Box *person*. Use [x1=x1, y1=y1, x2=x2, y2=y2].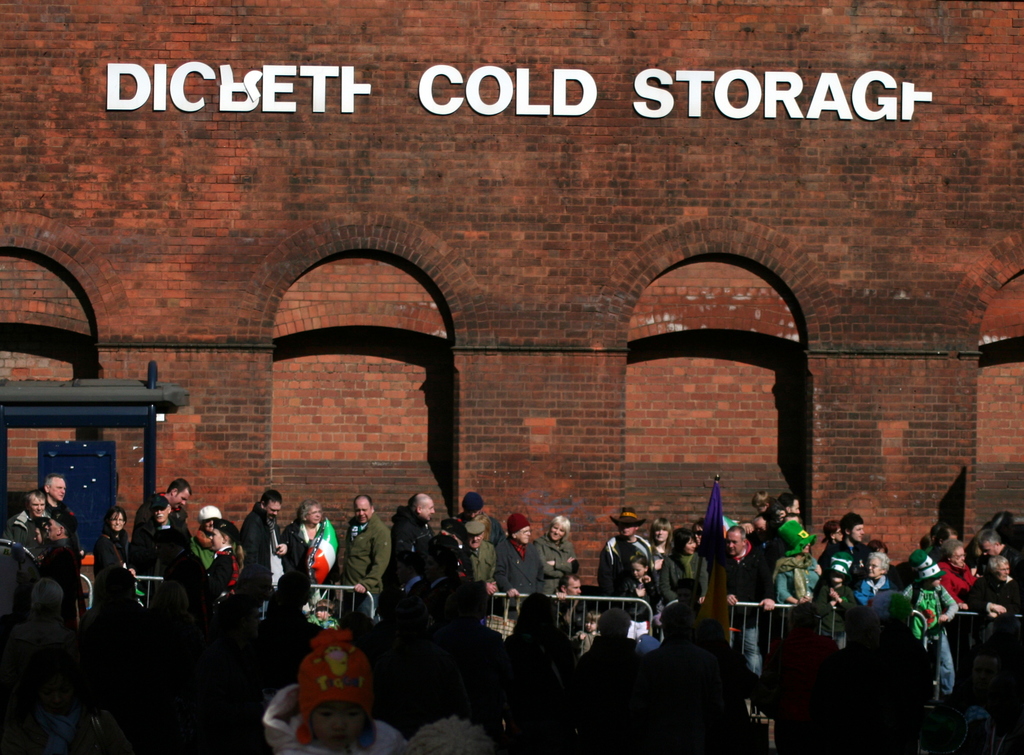
[x1=339, y1=493, x2=390, y2=624].
